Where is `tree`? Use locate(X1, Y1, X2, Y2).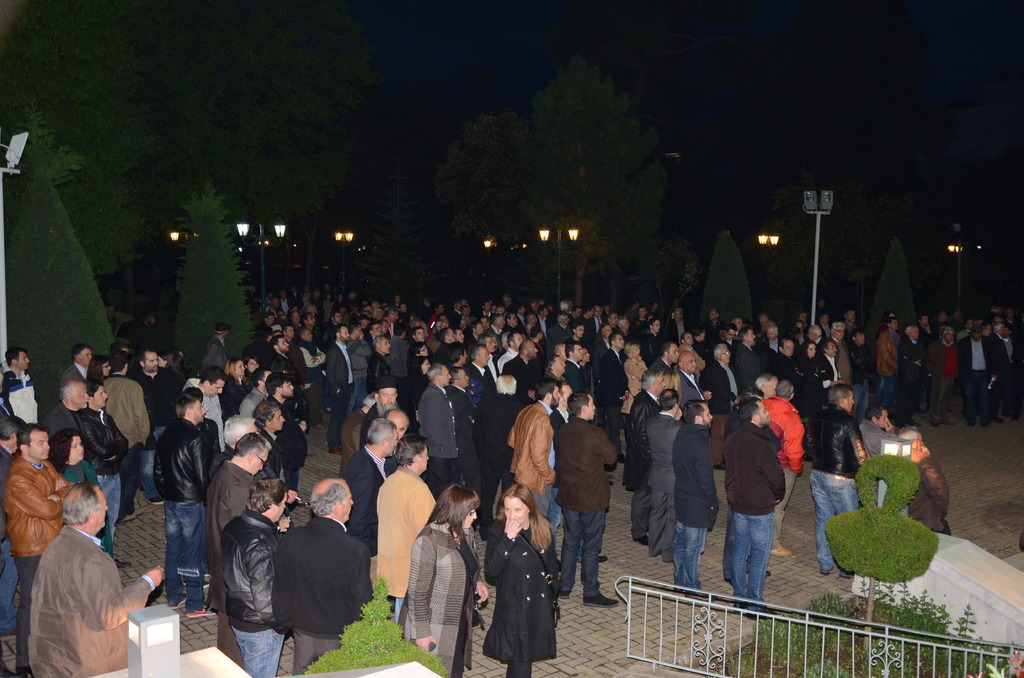
locate(431, 67, 675, 307).
